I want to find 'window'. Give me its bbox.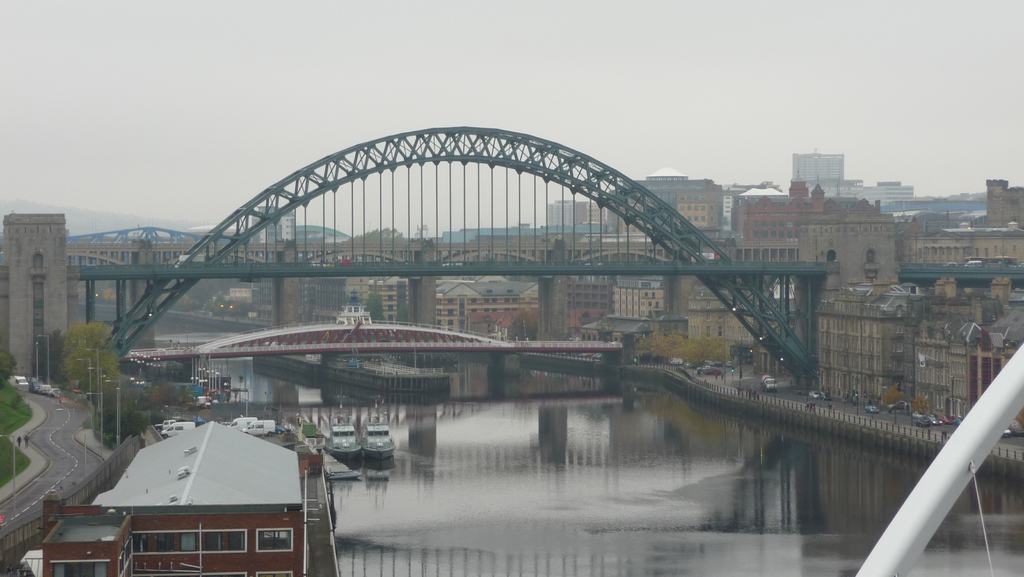
locate(700, 216, 706, 220).
